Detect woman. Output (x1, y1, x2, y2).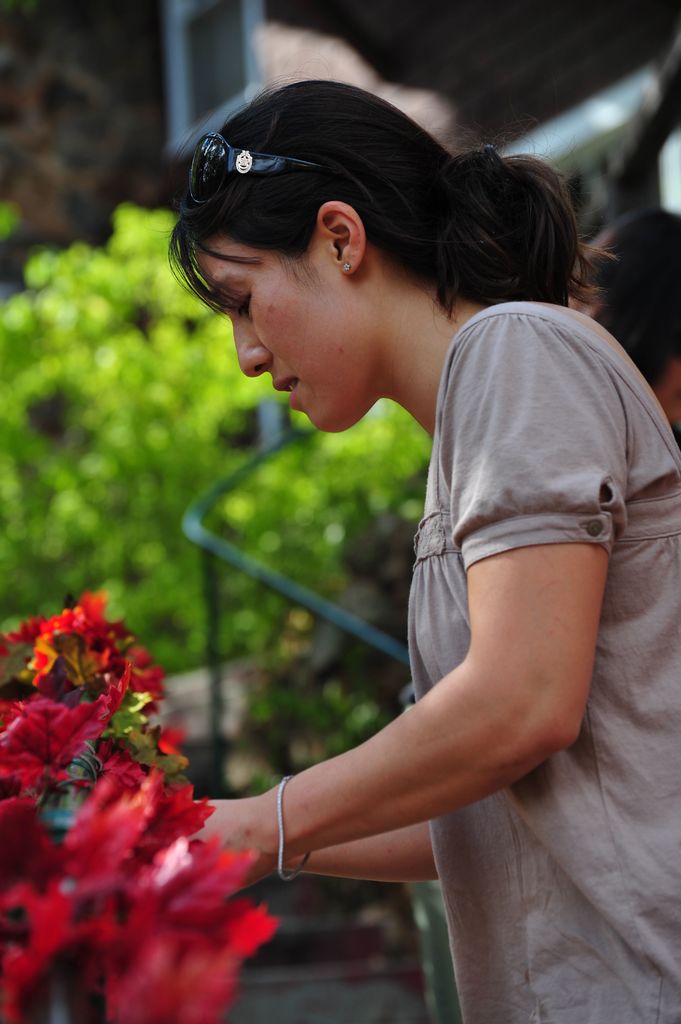
(154, 72, 632, 956).
